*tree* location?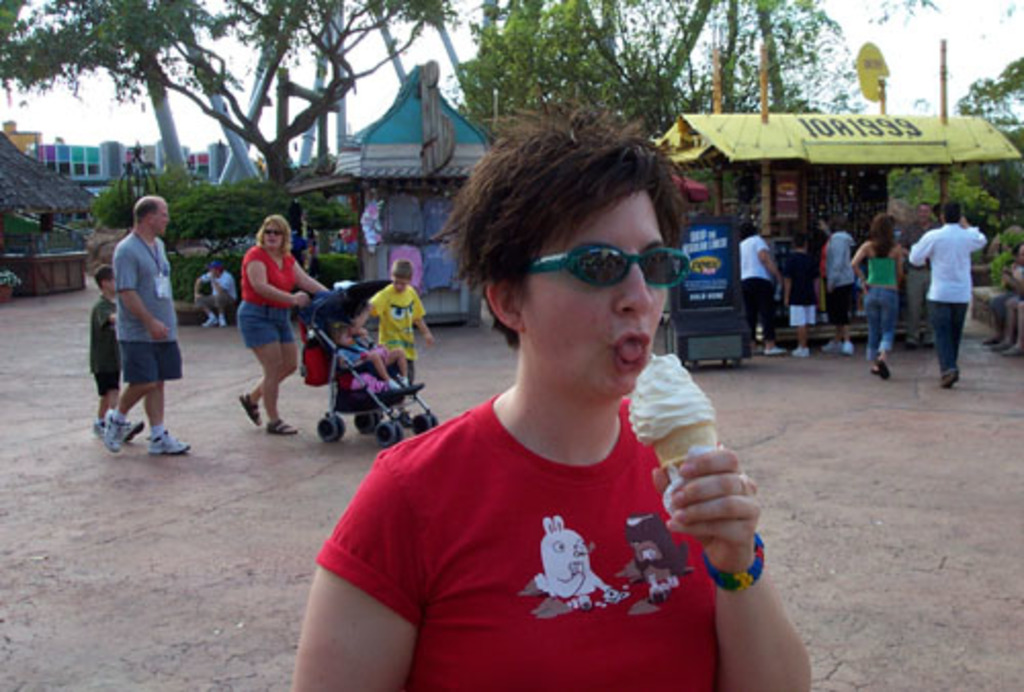
box(954, 57, 1022, 215)
